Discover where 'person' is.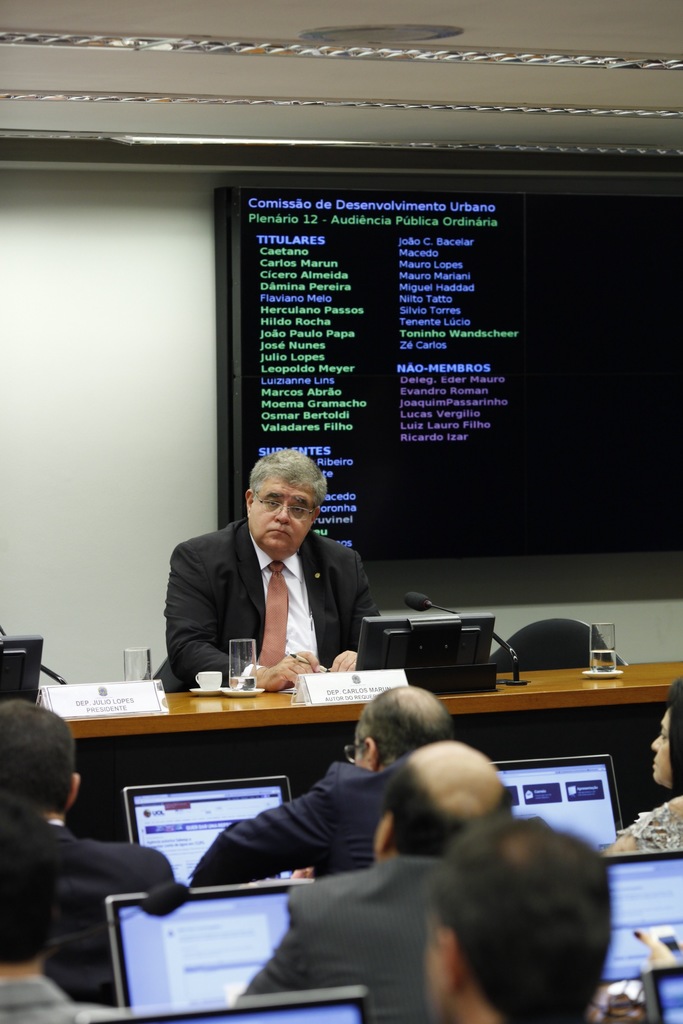
Discovered at box=[602, 666, 682, 856].
